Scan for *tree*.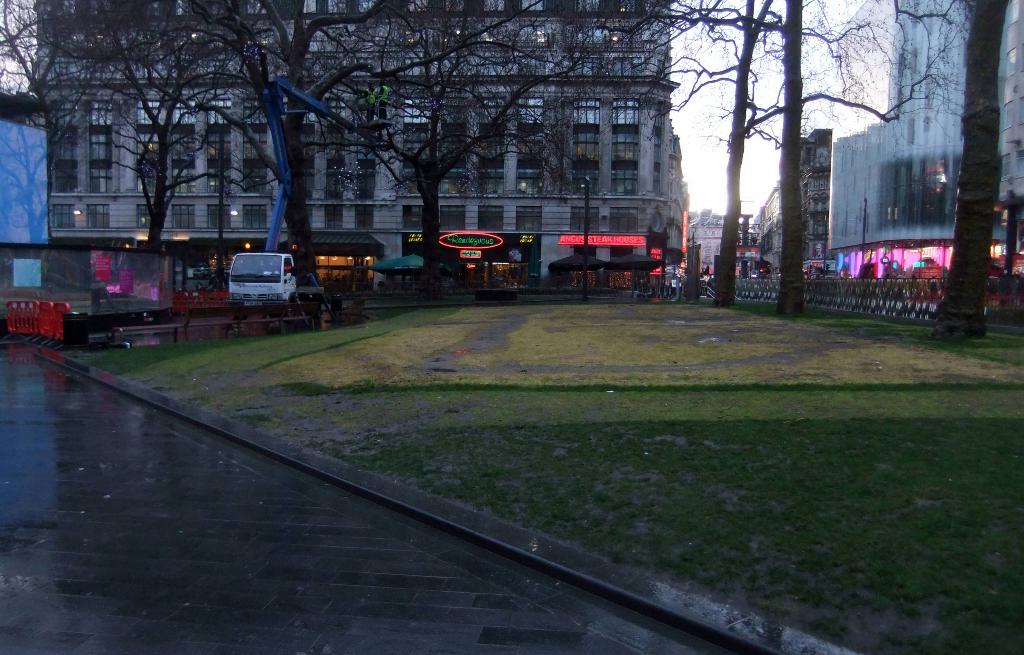
Scan result: <region>643, 0, 913, 304</region>.
